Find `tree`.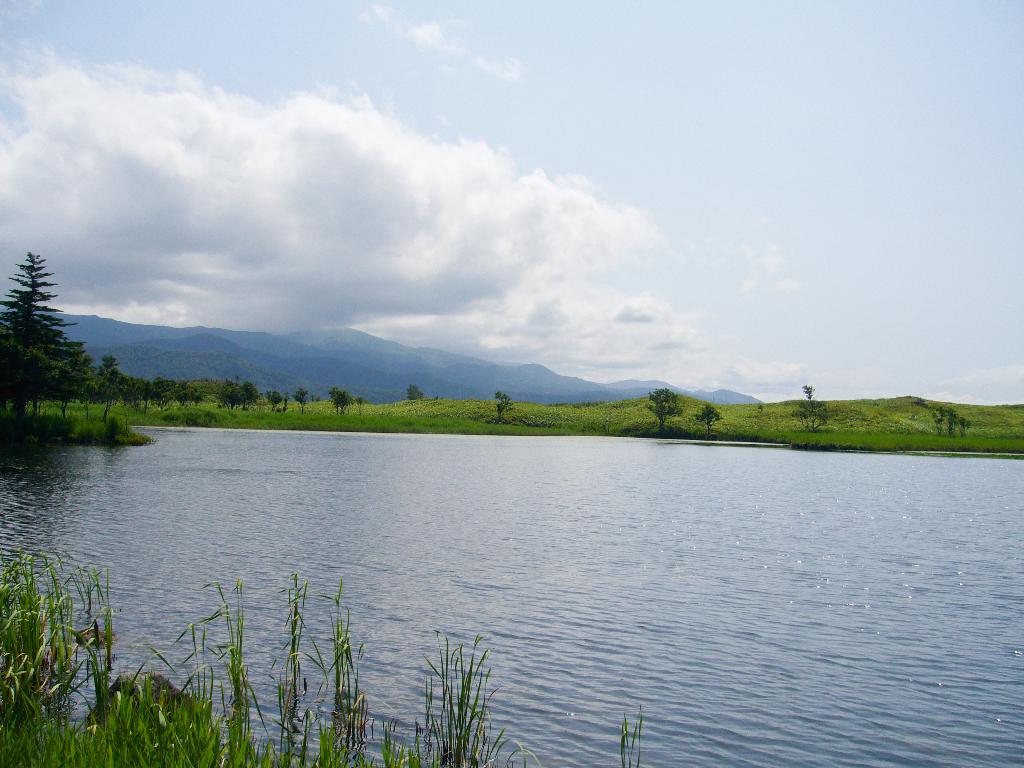
{"x1": 805, "y1": 376, "x2": 814, "y2": 399}.
